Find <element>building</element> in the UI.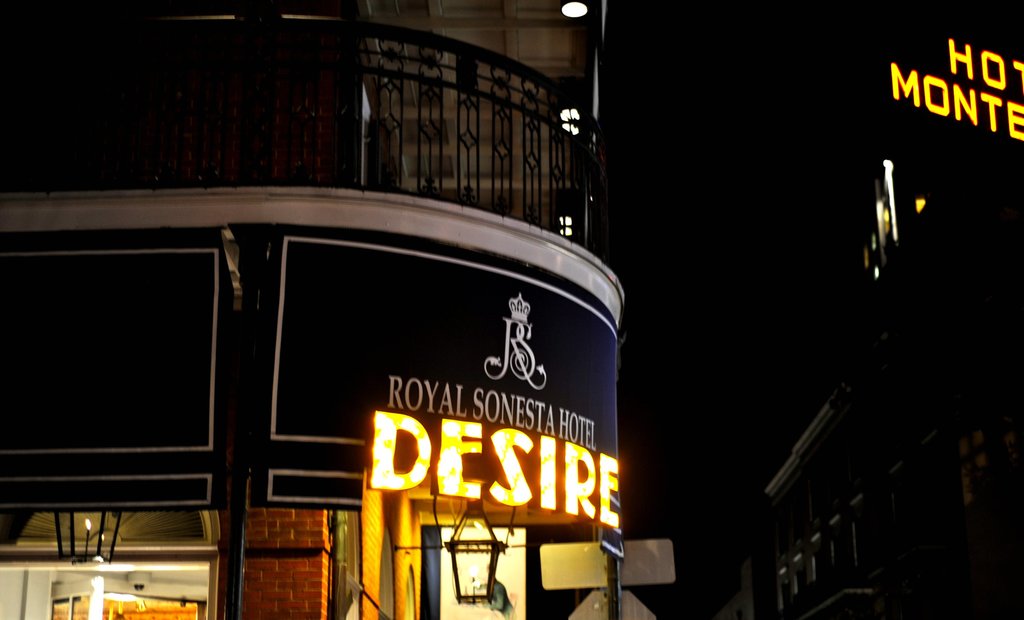
UI element at [728,4,1023,619].
